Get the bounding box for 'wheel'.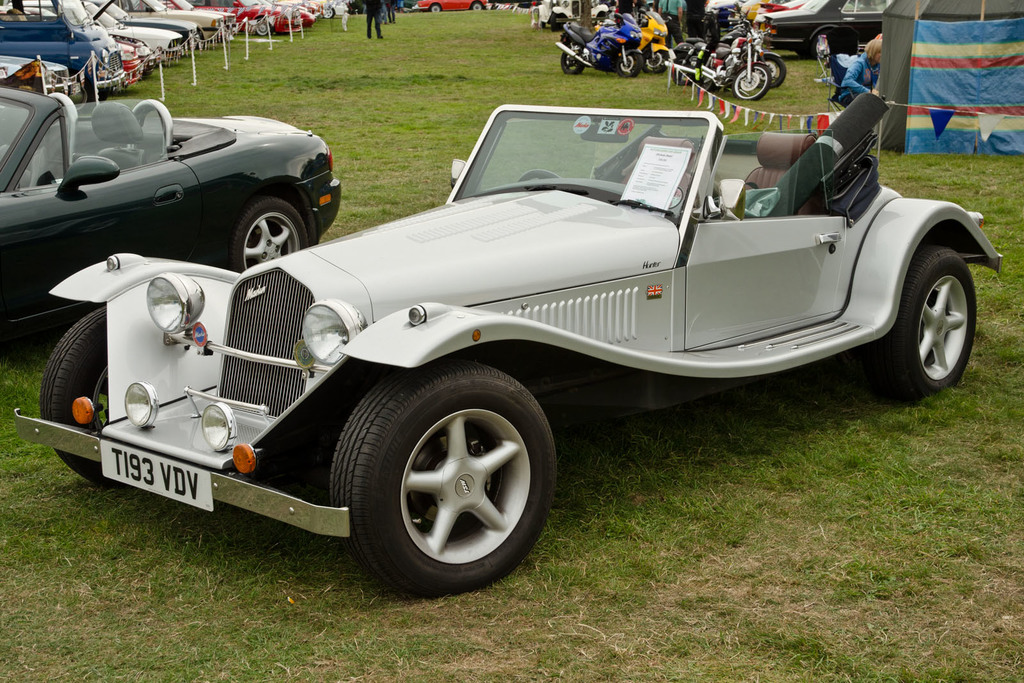
31/298/122/493.
